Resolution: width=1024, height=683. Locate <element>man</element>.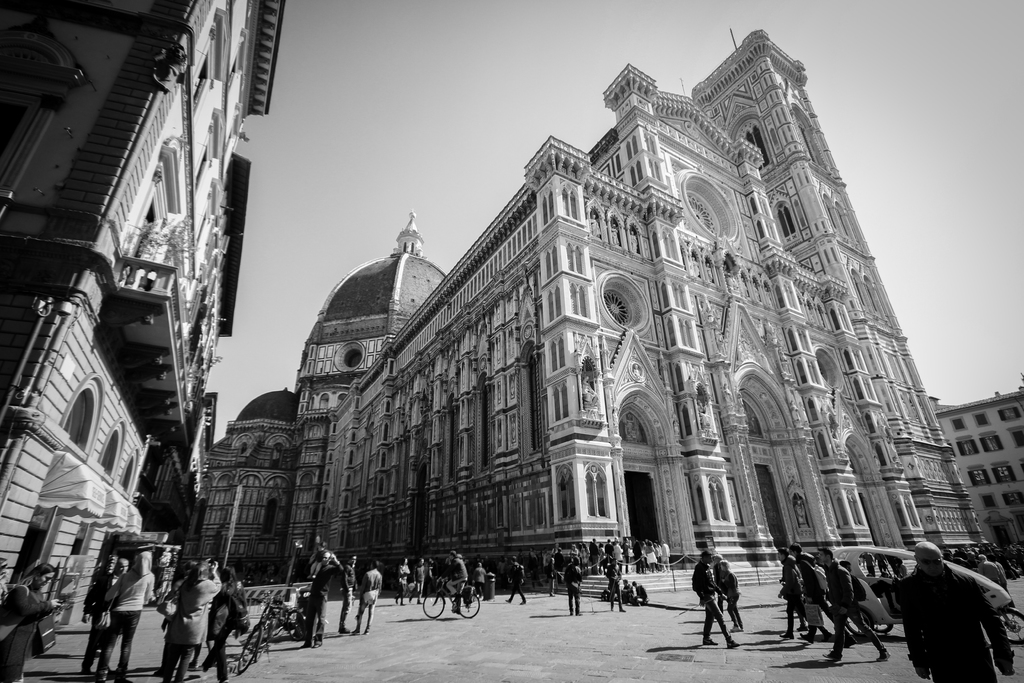
342, 554, 359, 635.
